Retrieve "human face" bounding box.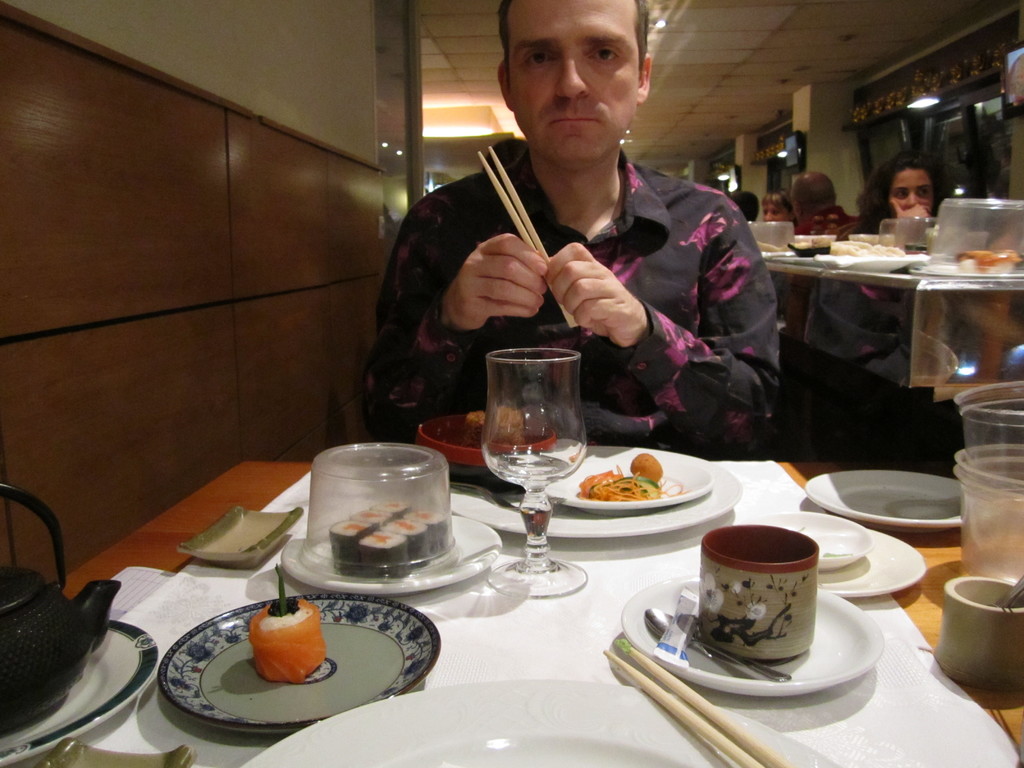
Bounding box: box(762, 200, 790, 222).
